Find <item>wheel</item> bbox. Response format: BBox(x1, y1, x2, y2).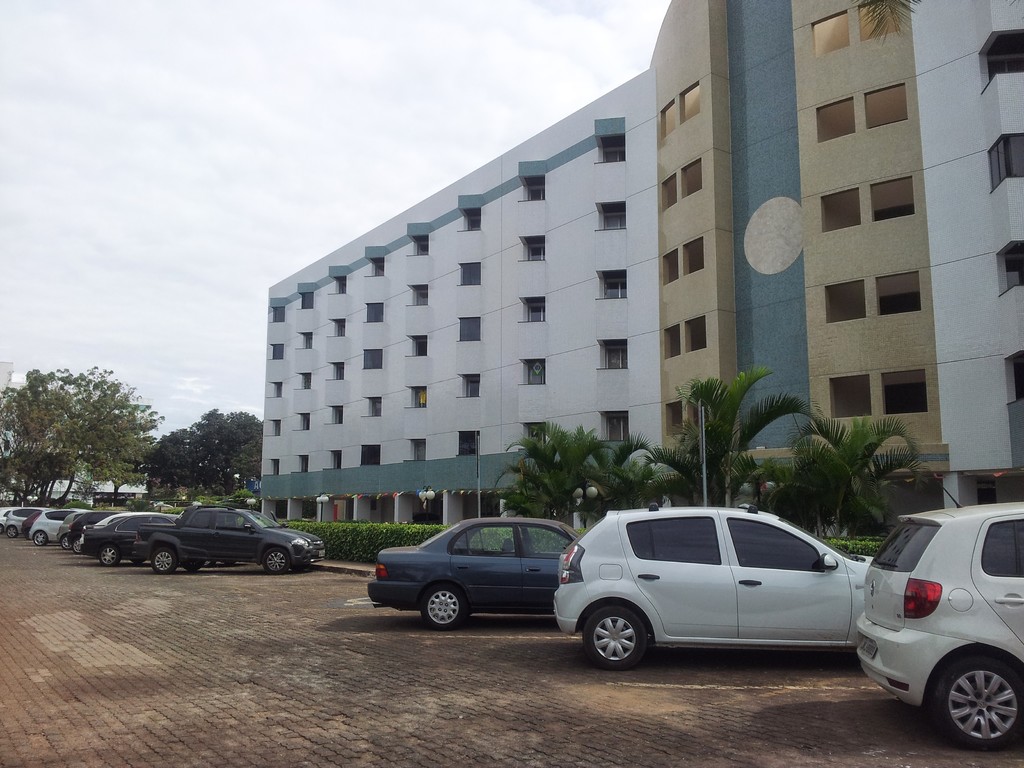
BBox(0, 524, 3, 534).
